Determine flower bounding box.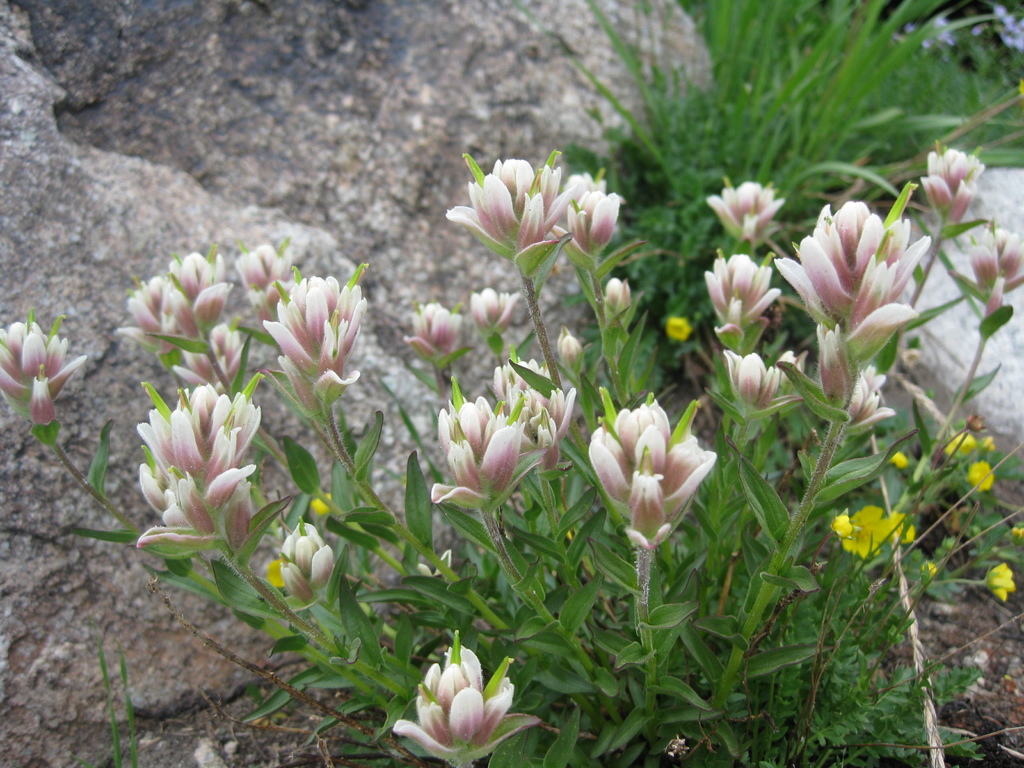
Determined: [716,356,794,406].
